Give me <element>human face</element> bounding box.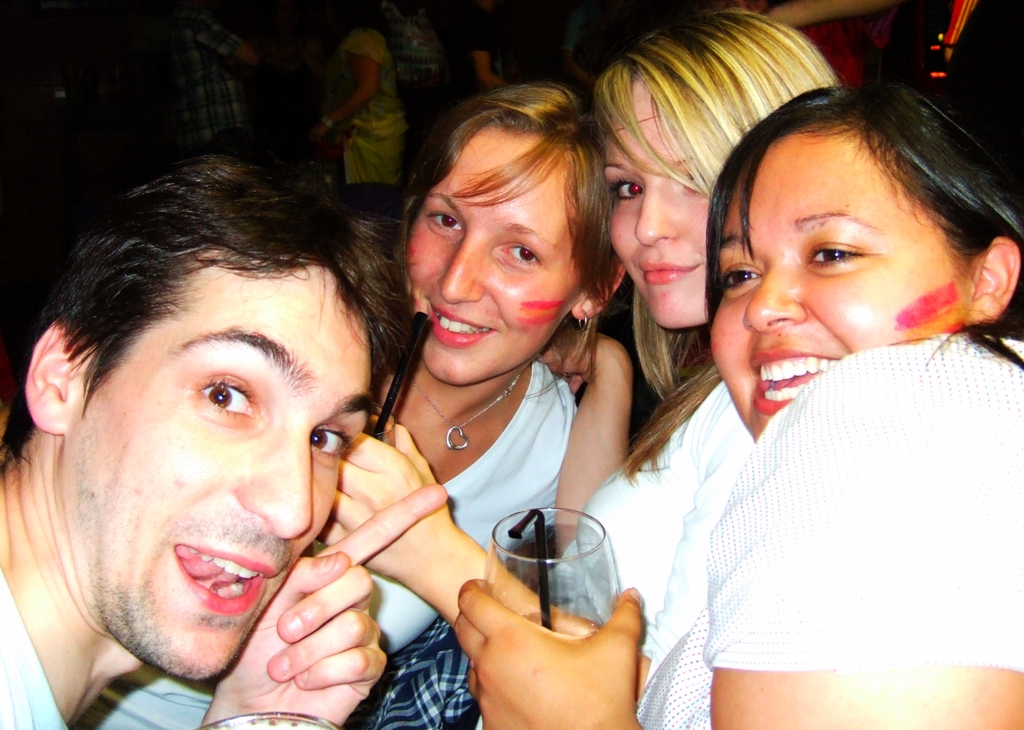
pyautogui.locateOnScreen(709, 129, 979, 437).
